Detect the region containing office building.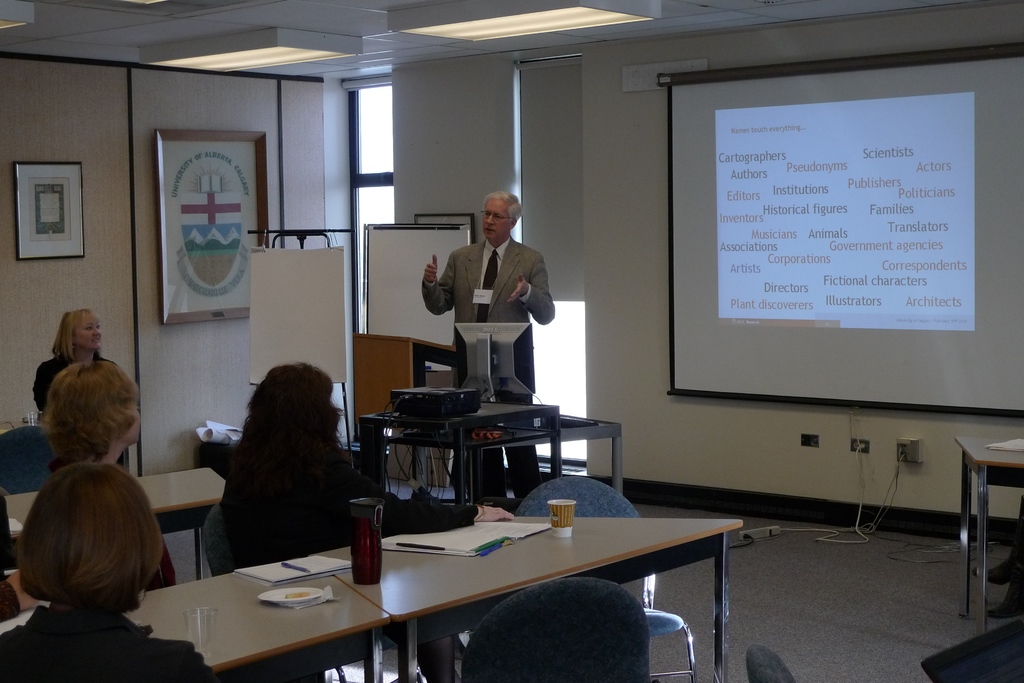
<region>51, 20, 874, 682</region>.
